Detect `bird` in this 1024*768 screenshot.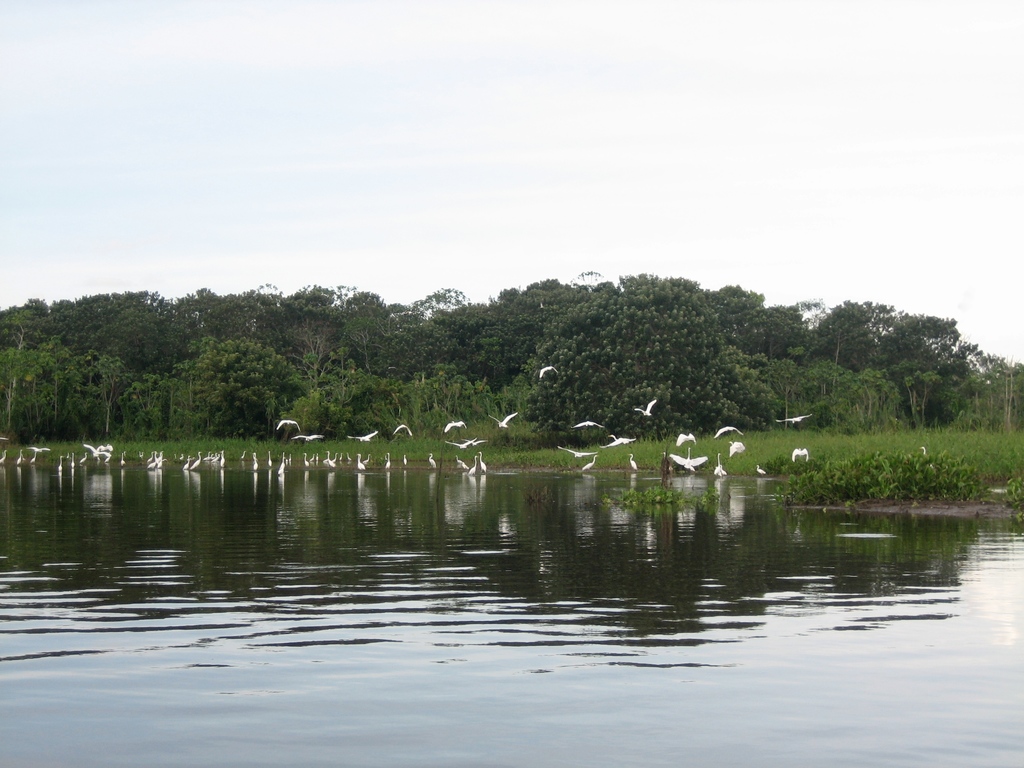
Detection: BBox(428, 450, 438, 470).
